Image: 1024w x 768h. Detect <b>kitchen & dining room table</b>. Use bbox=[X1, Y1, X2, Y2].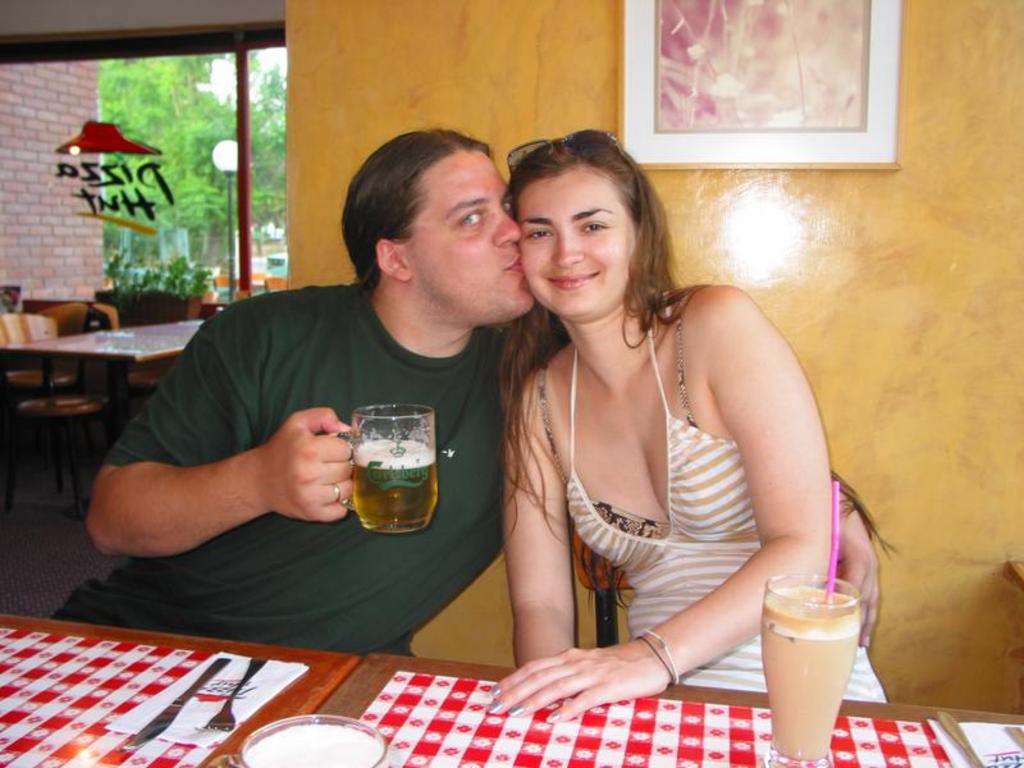
bbox=[0, 310, 214, 512].
